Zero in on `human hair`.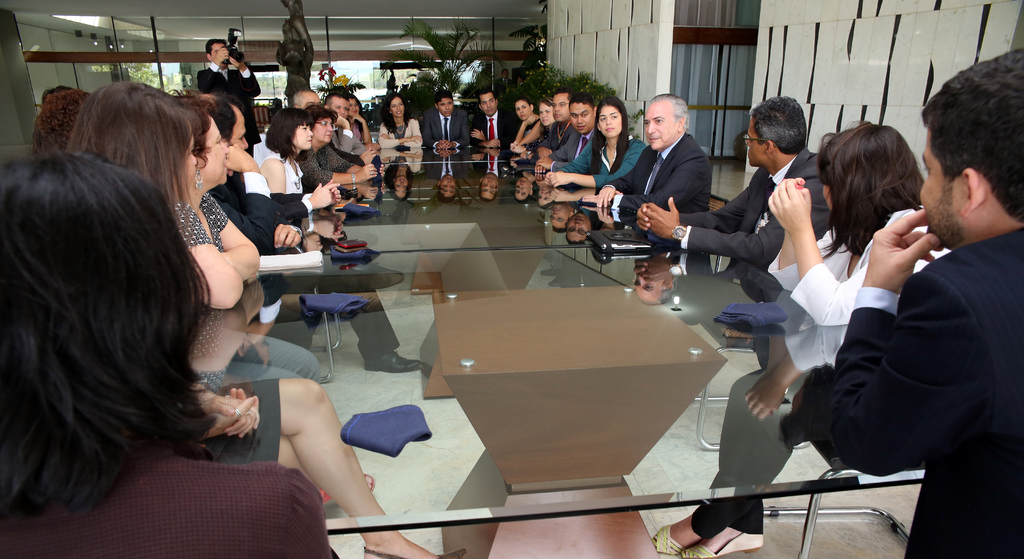
Zeroed in: box=[818, 119, 927, 261].
